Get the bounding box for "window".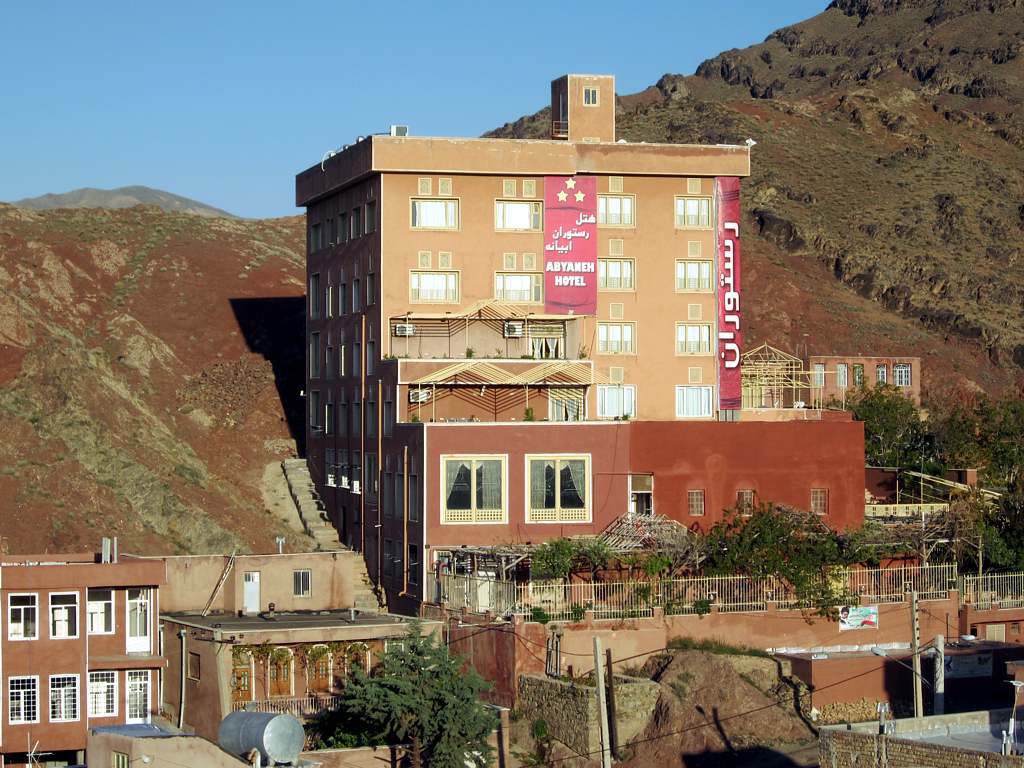
[737, 488, 756, 514].
